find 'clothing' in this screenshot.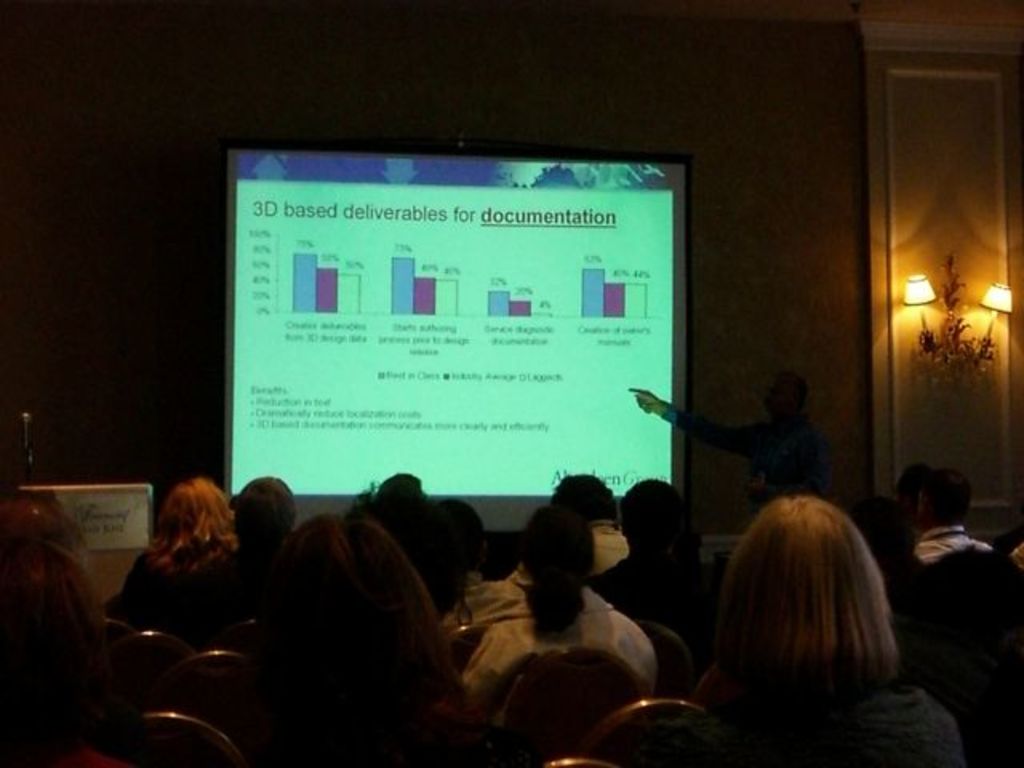
The bounding box for 'clothing' is (446, 566, 539, 638).
